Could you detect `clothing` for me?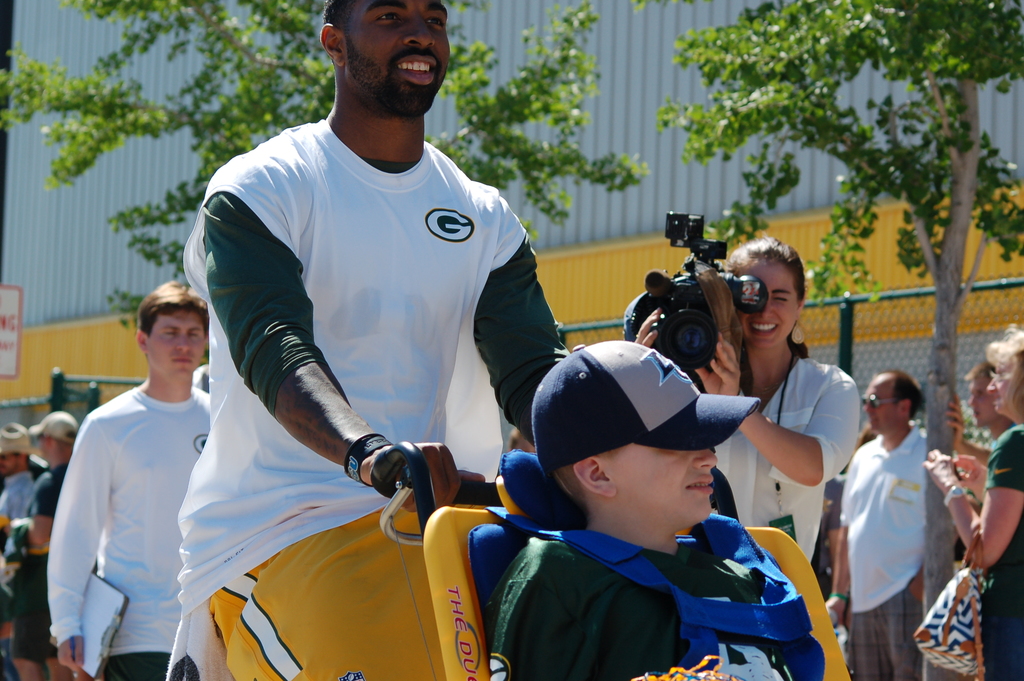
Detection result: (left=0, top=478, right=36, bottom=557).
